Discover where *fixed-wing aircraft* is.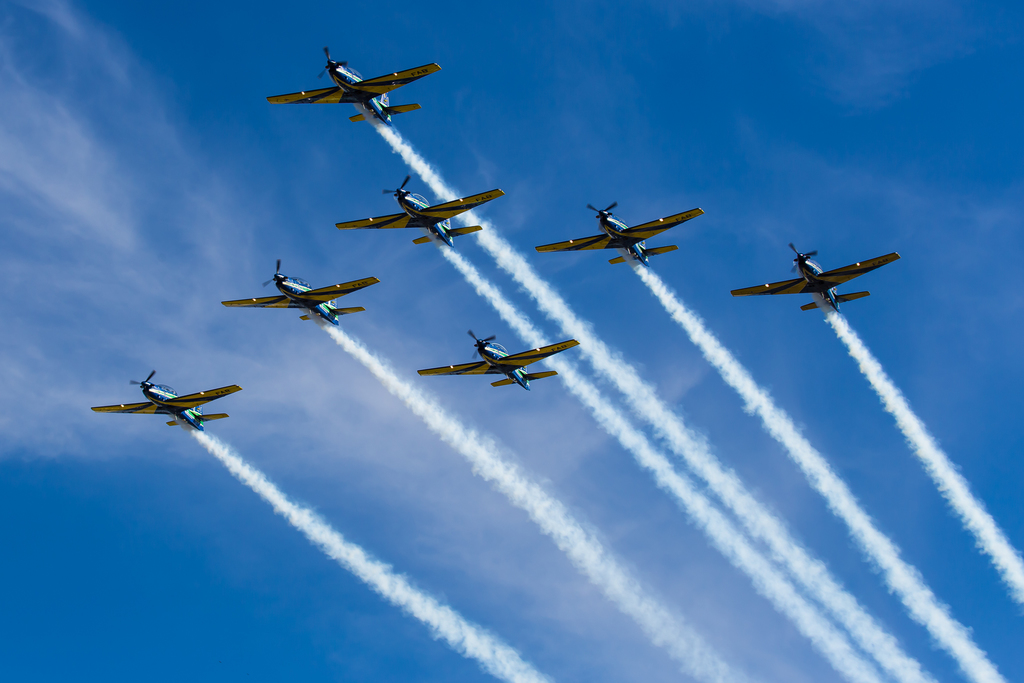
Discovered at [89,372,243,430].
